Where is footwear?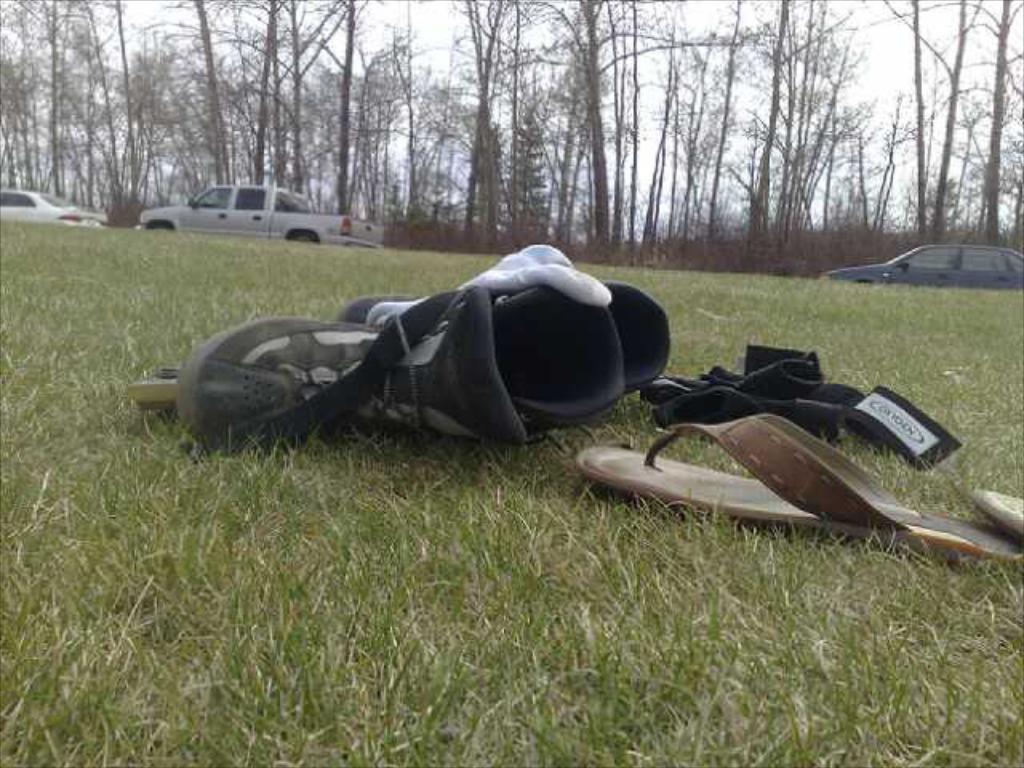
pyautogui.locateOnScreen(176, 285, 627, 451).
